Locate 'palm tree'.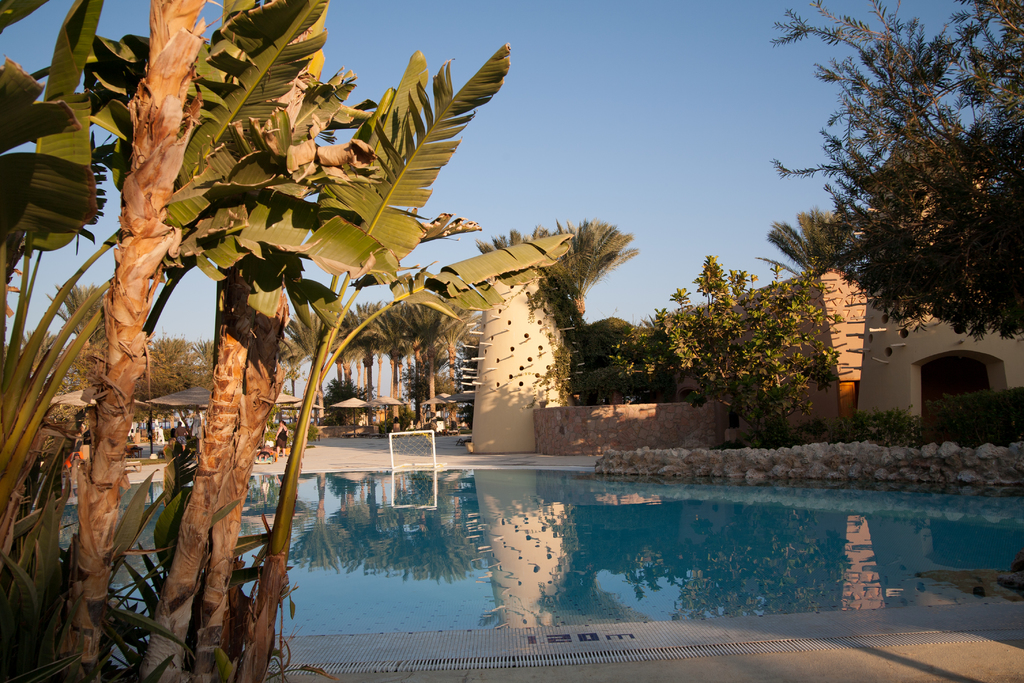
Bounding box: 303 299 373 441.
